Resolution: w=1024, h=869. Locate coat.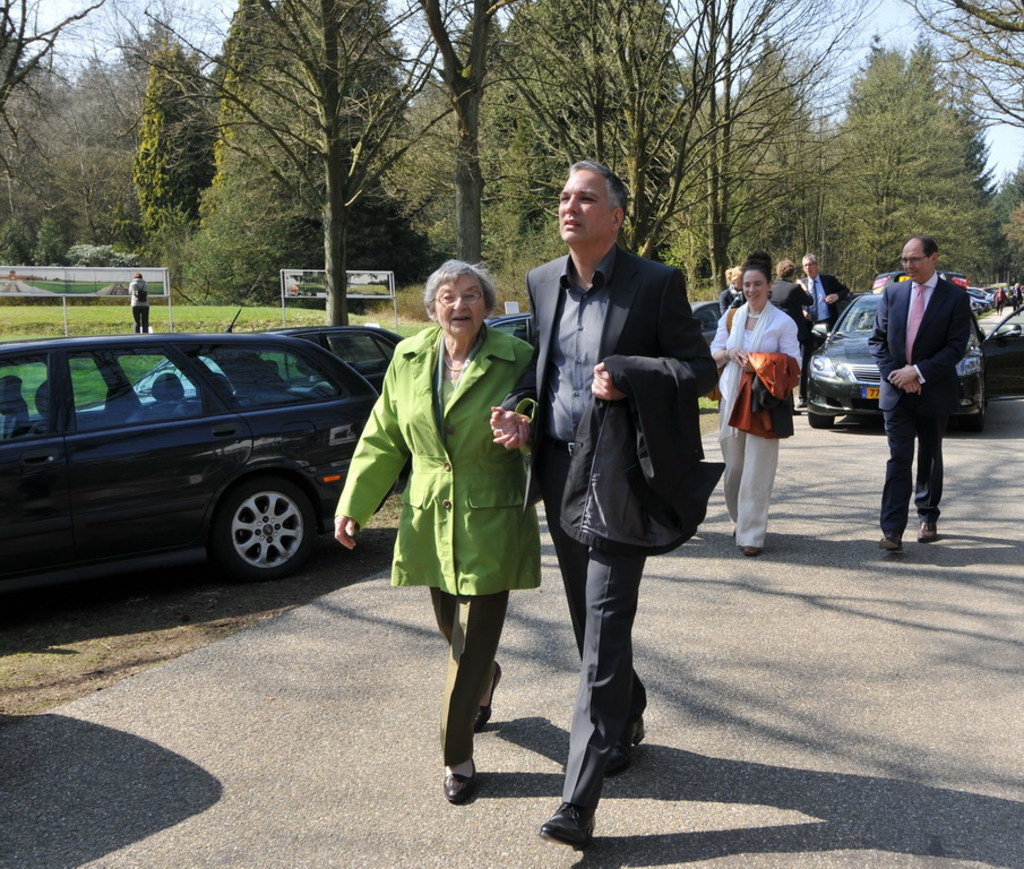
box=[890, 281, 982, 413].
